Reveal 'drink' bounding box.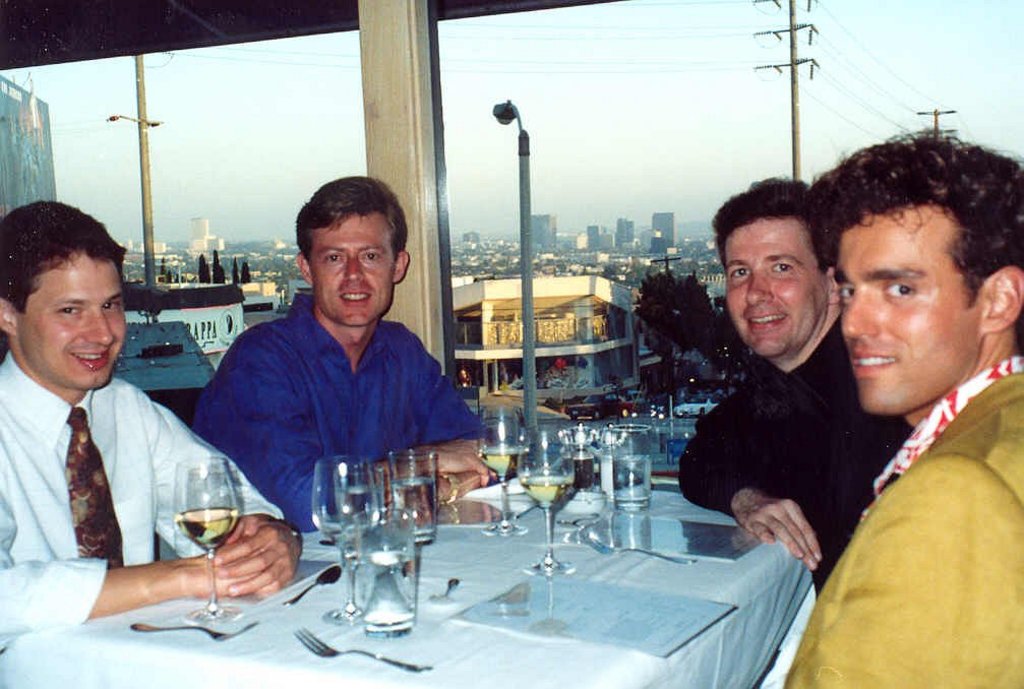
Revealed: (178, 505, 247, 556).
